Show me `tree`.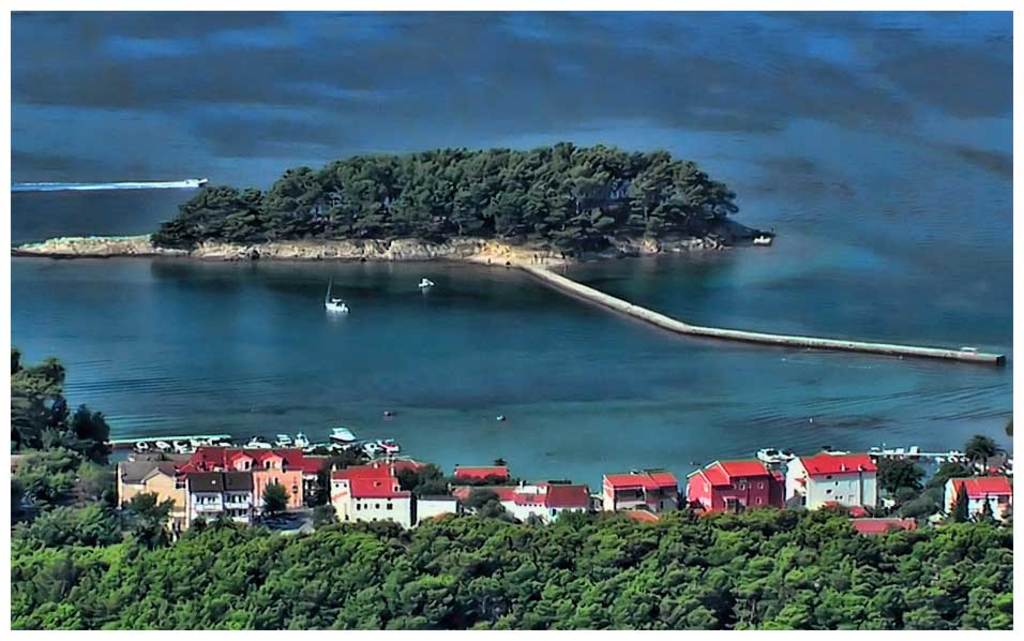
`tree` is here: region(965, 437, 998, 466).
